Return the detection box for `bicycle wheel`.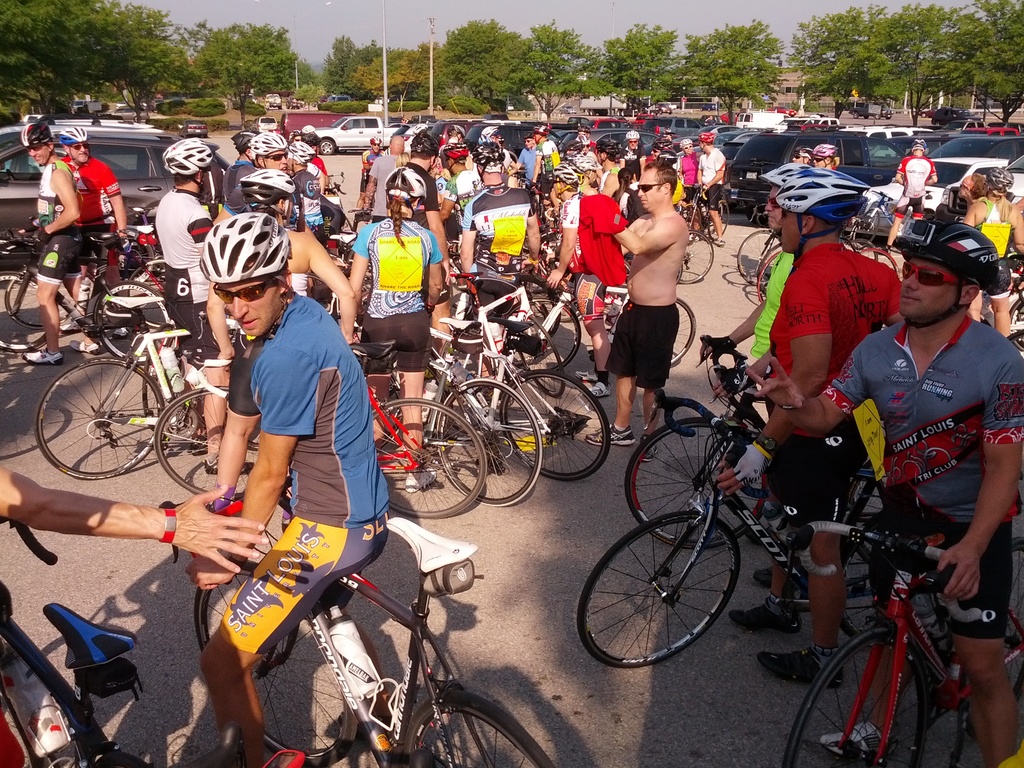
l=627, t=417, r=768, b=547.
